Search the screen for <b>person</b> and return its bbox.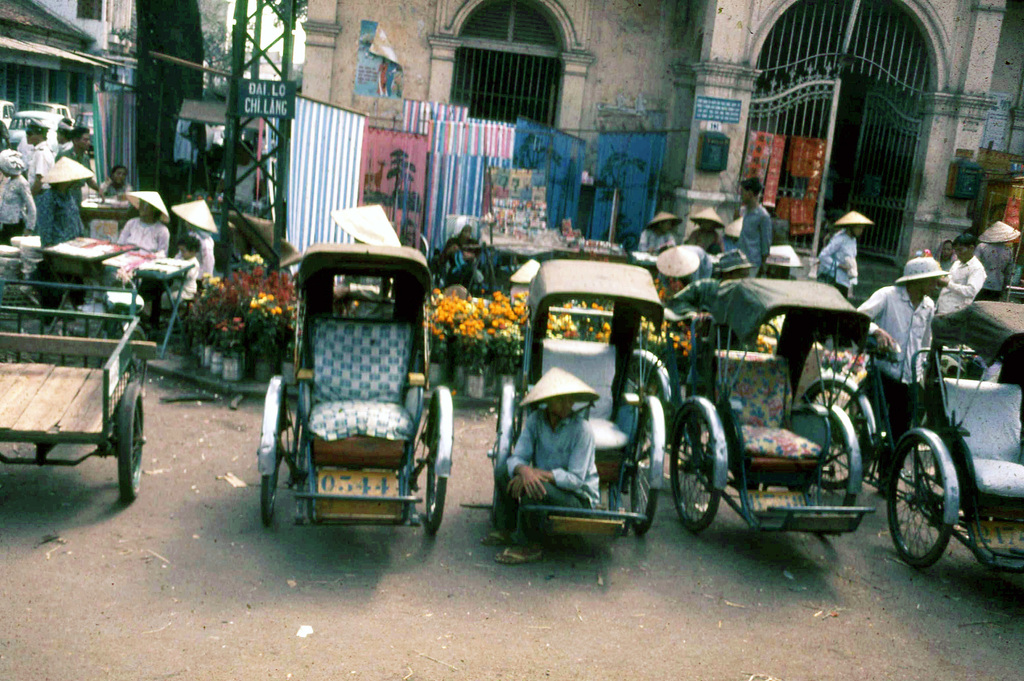
Found: region(664, 252, 756, 474).
